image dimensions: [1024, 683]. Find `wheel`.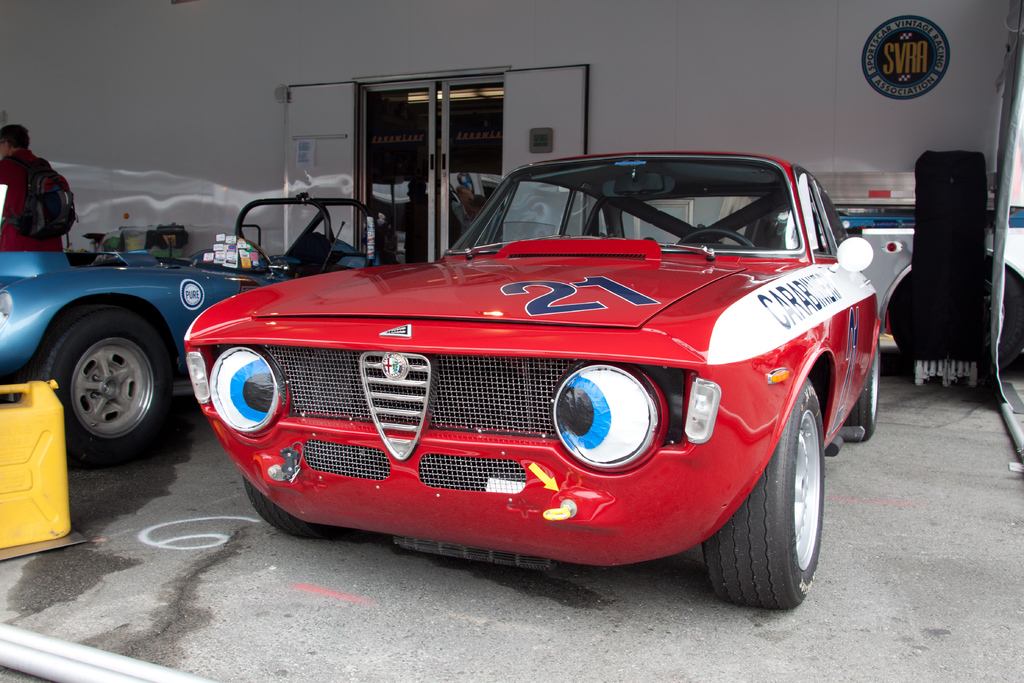
[x1=849, y1=337, x2=886, y2=445].
